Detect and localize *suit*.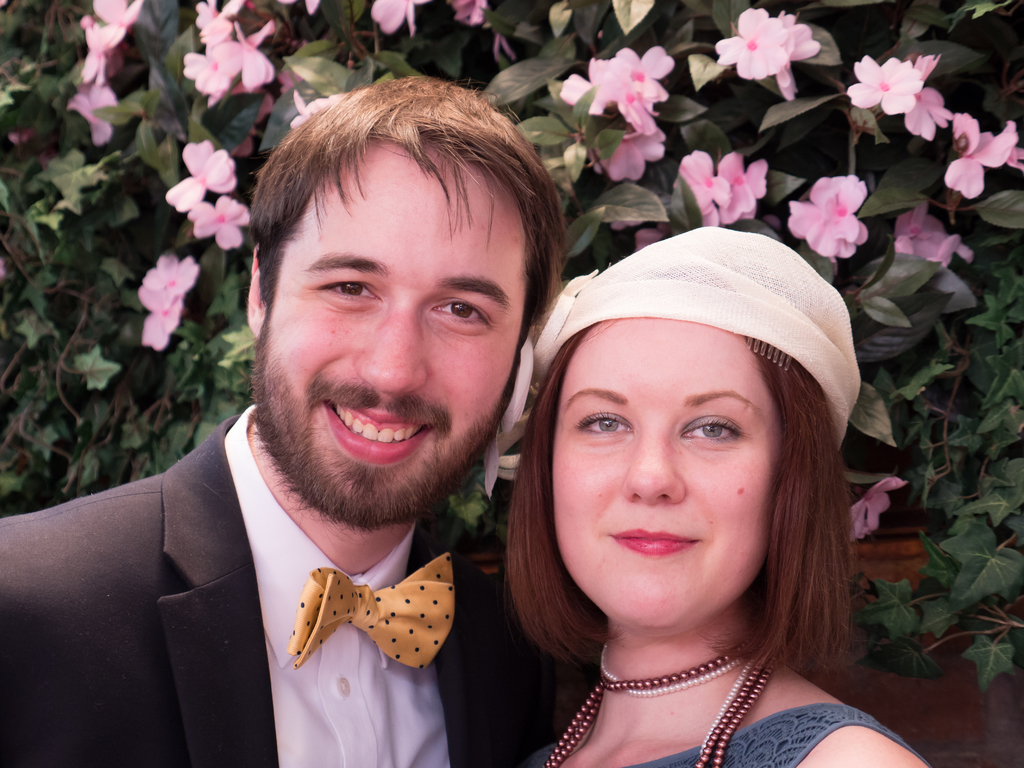
Localized at 22/373/546/753.
